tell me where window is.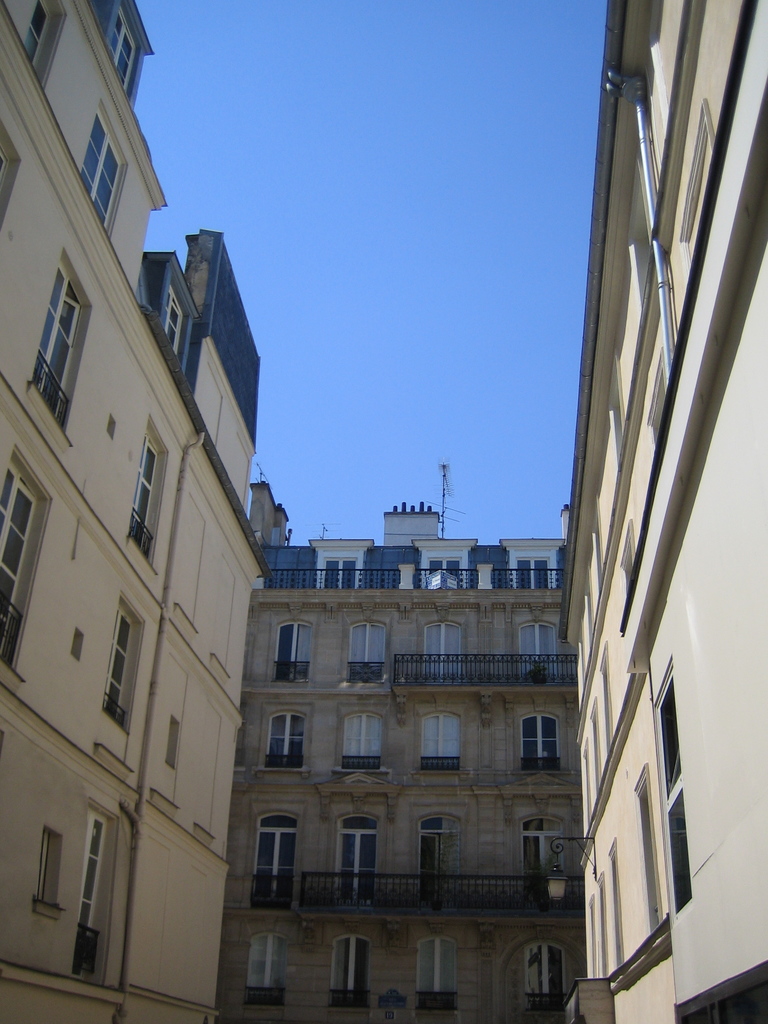
window is at <box>419,940,464,1006</box>.
